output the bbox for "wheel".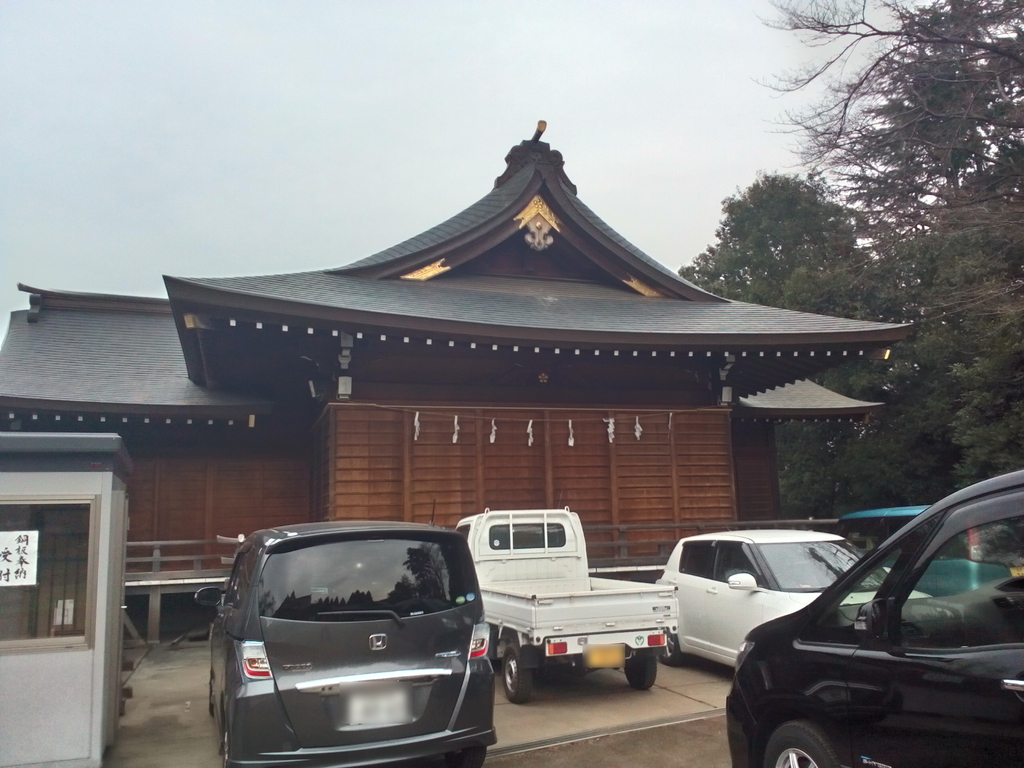
661, 625, 684, 663.
